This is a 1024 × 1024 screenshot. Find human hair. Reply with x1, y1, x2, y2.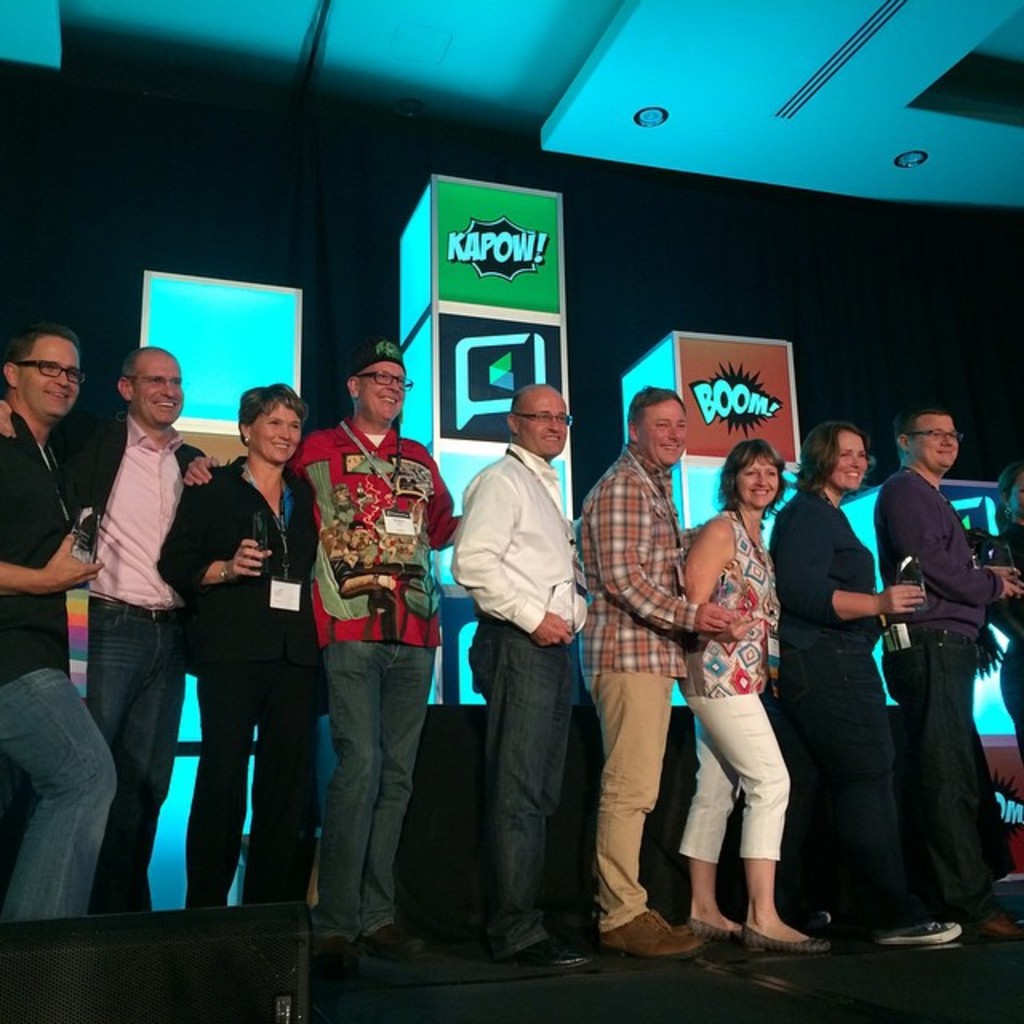
990, 456, 1022, 504.
